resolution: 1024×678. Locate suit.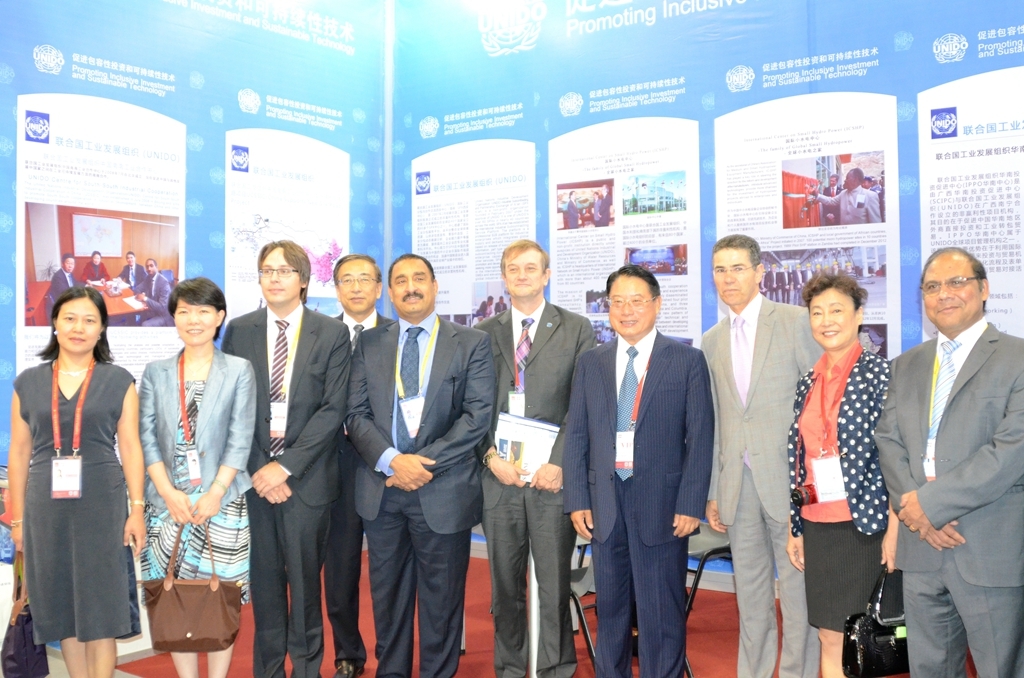
336 314 400 667.
